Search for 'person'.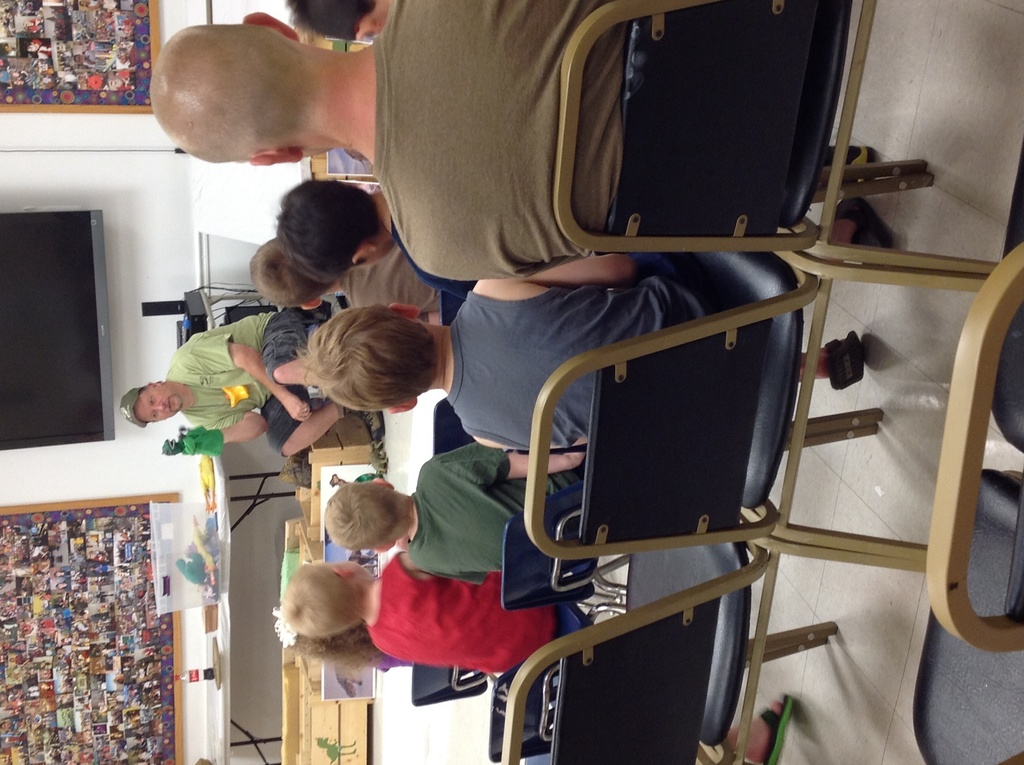
Found at [left=291, top=239, right=721, bottom=451].
